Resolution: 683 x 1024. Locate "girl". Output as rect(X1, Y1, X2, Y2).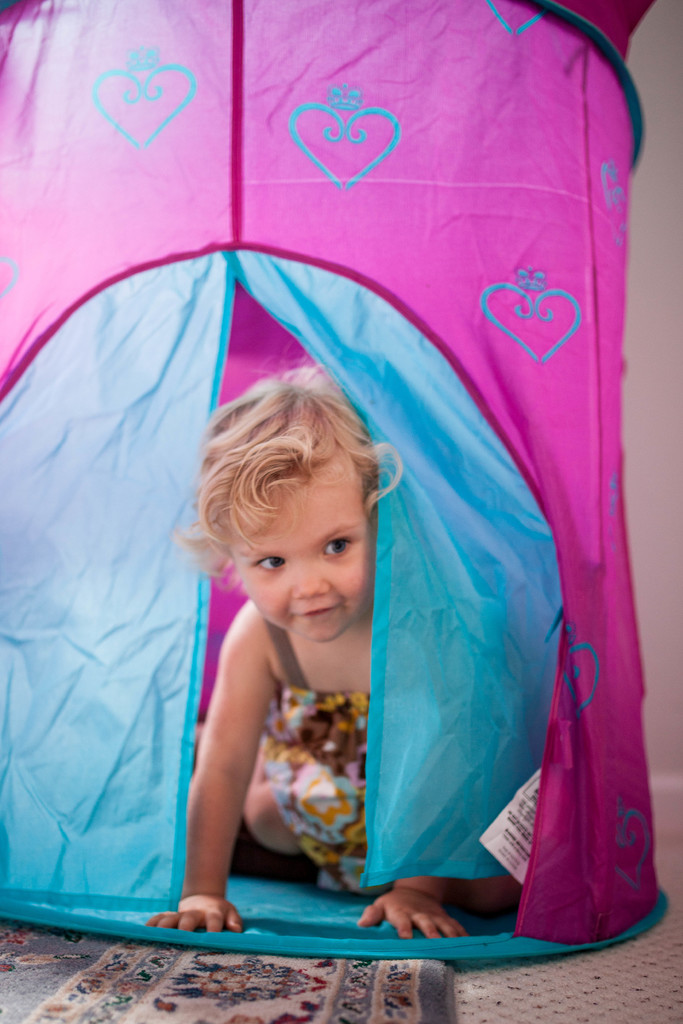
rect(144, 374, 465, 934).
